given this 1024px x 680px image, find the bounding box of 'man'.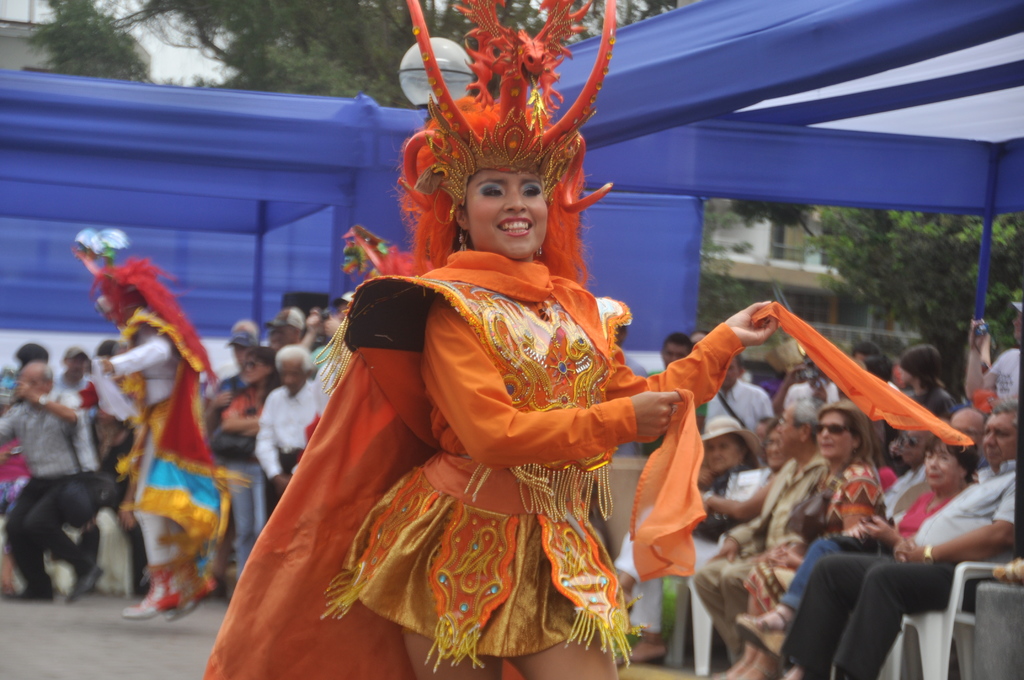
pyautogui.locateOnScreen(694, 400, 834, 660).
